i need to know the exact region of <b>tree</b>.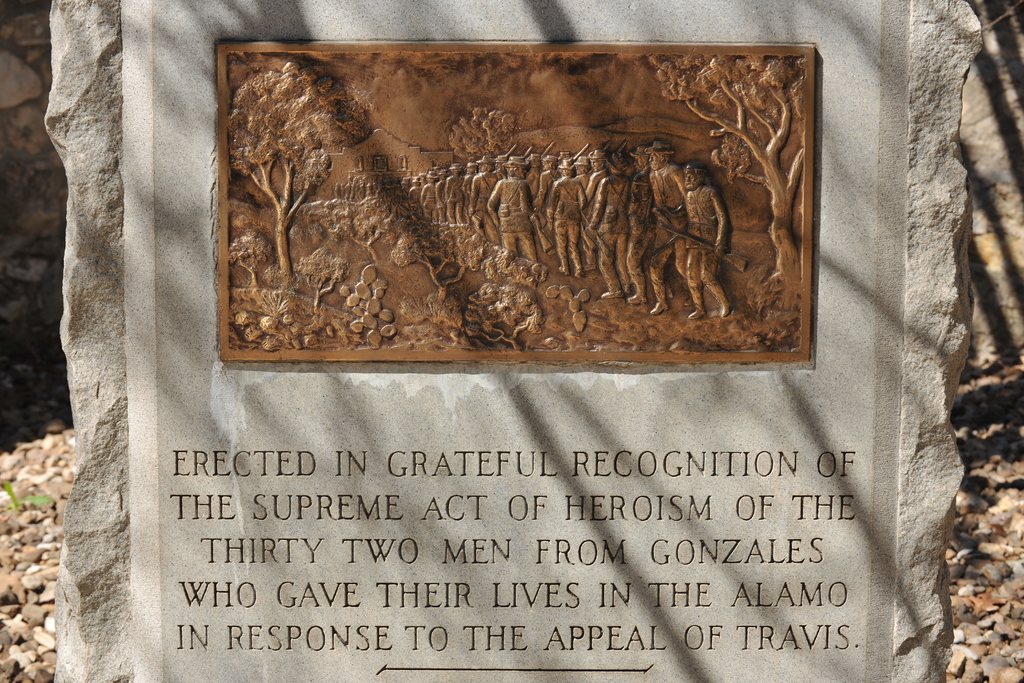
Region: crop(645, 54, 807, 287).
